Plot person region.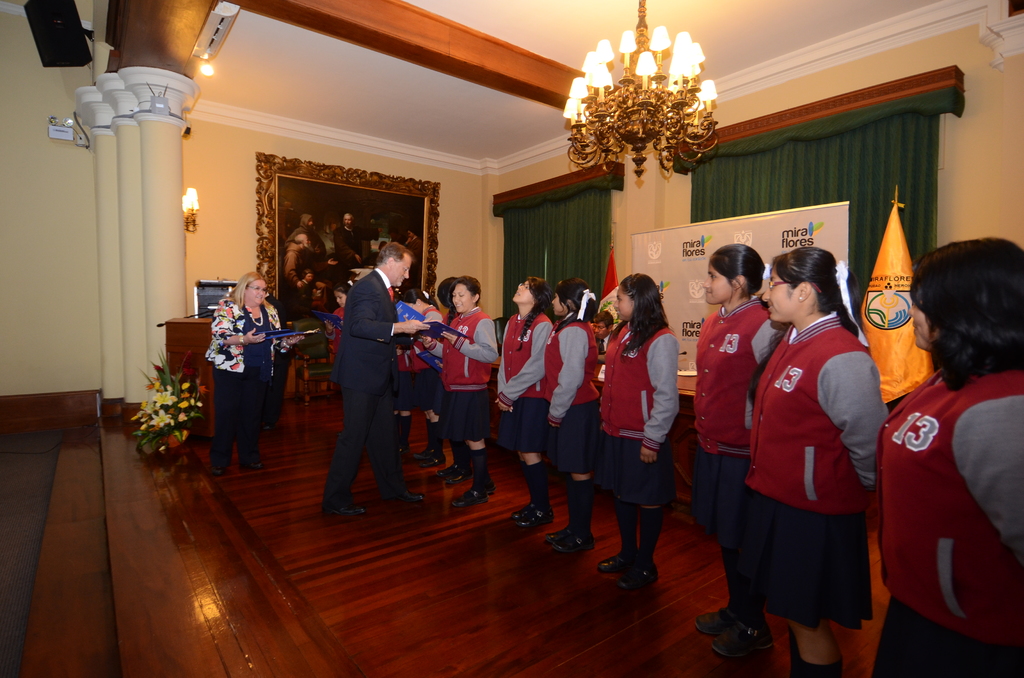
Plotted at pyautogui.locateOnScreen(422, 273, 498, 510).
